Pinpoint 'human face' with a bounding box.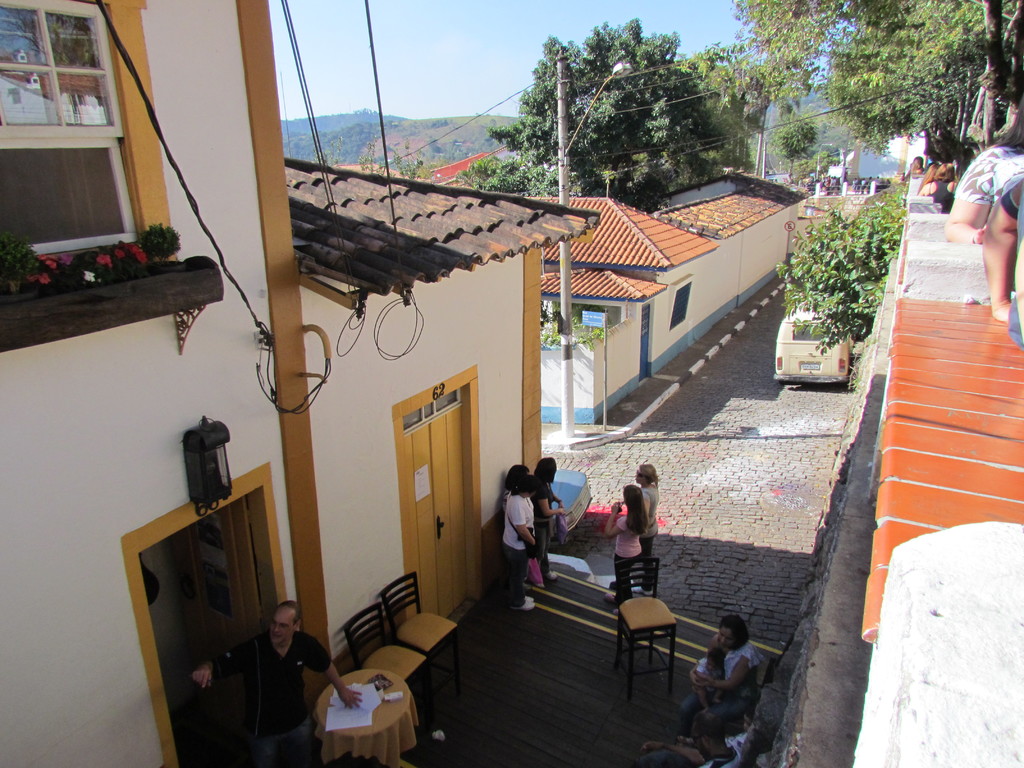
[left=718, top=626, right=734, bottom=650].
